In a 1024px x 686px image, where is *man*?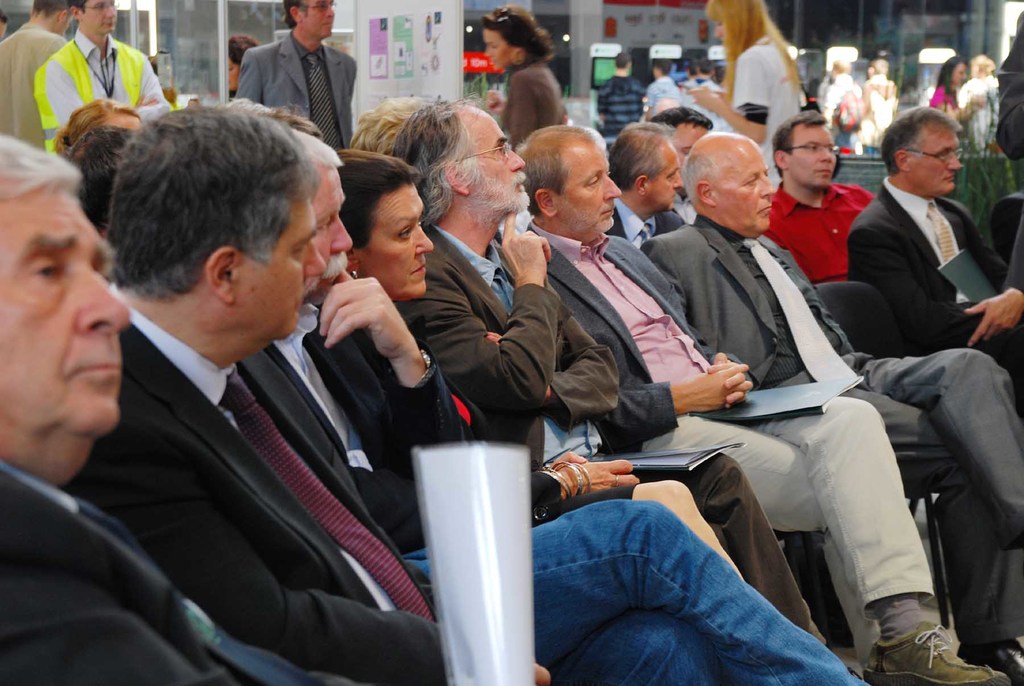
[2, 127, 271, 685].
